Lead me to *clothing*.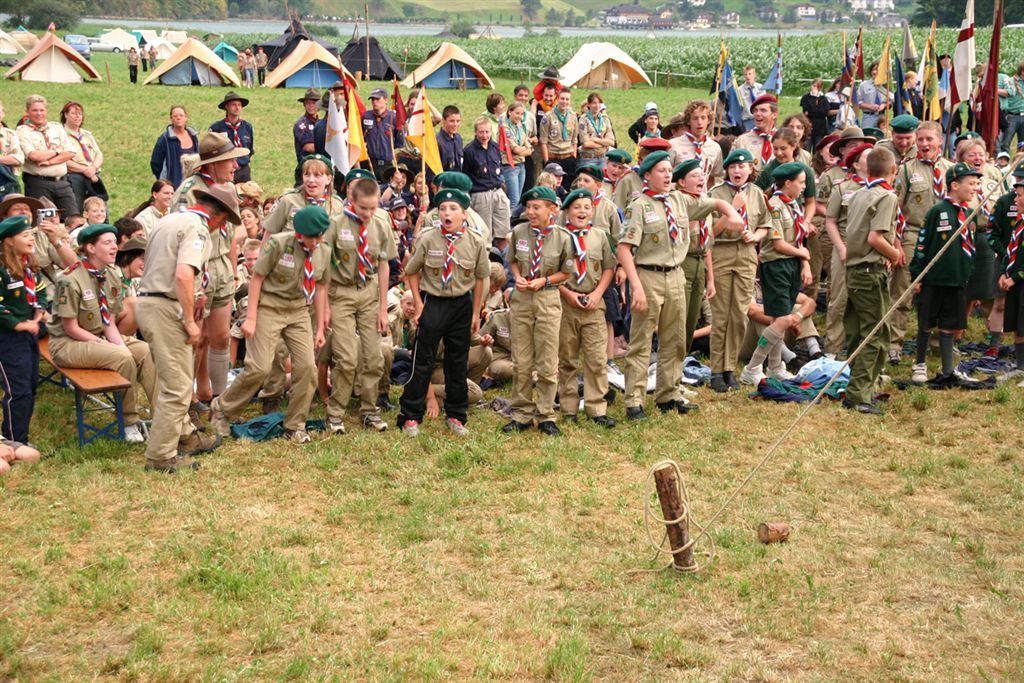
Lead to 358/107/398/177.
